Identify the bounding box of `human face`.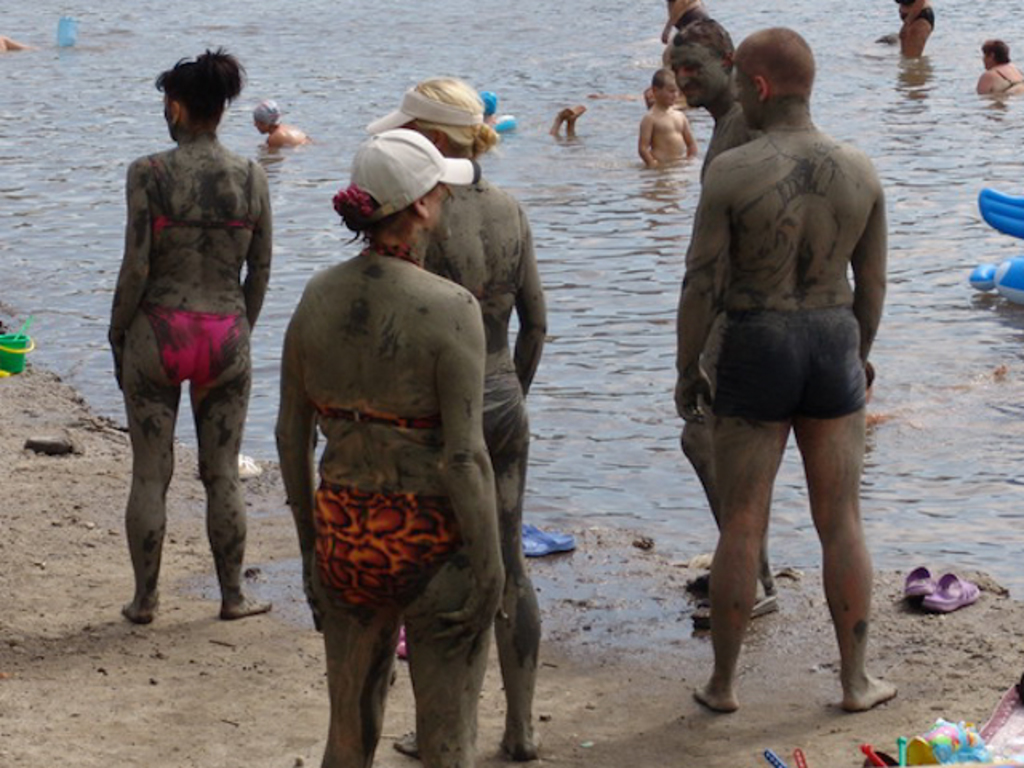
<region>427, 184, 440, 229</region>.
